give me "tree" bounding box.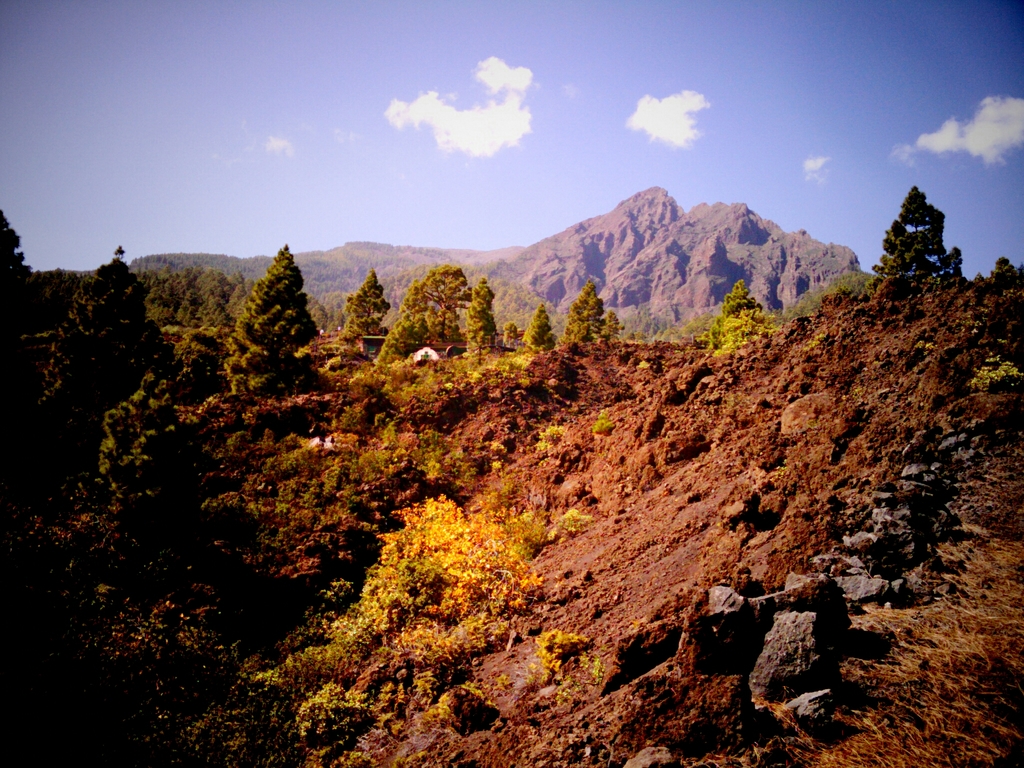
(340, 266, 386, 356).
